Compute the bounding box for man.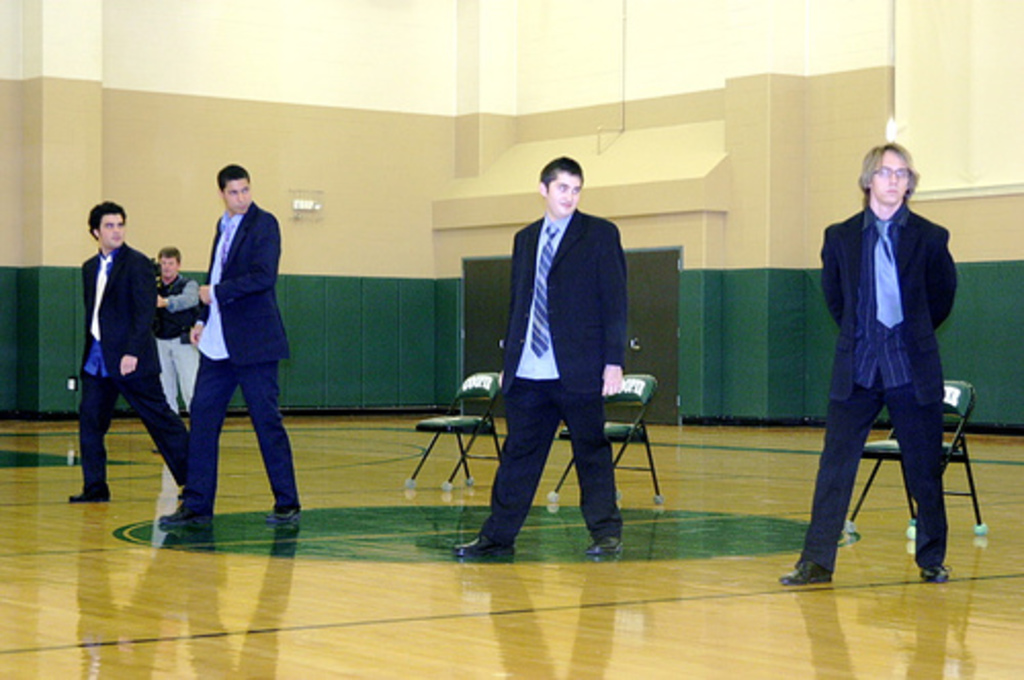
box=[61, 199, 195, 506].
